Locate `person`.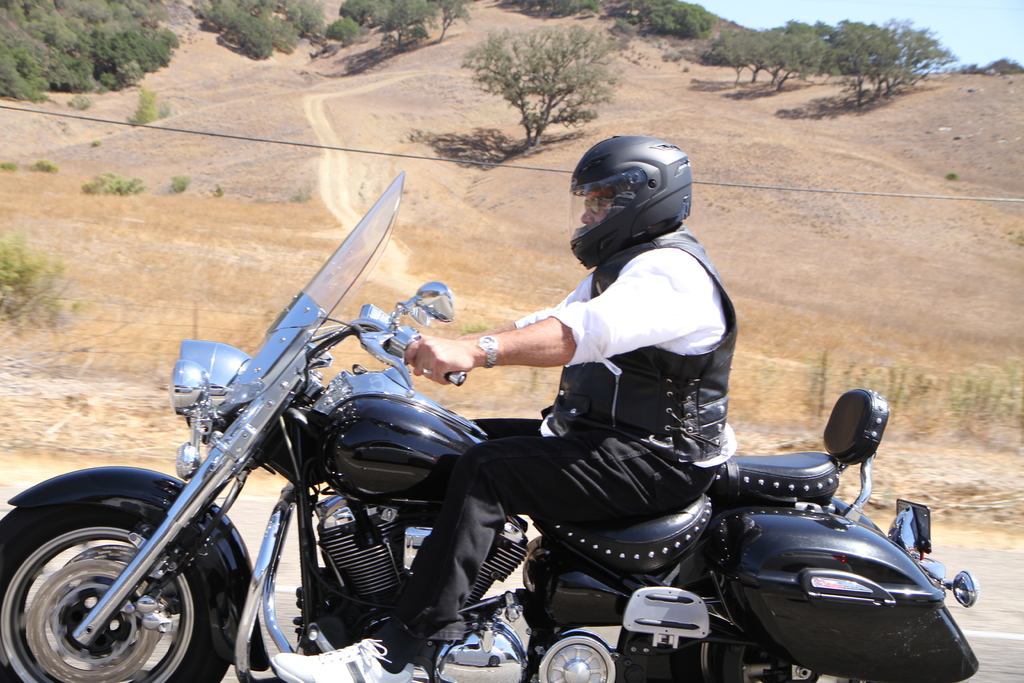
Bounding box: region(292, 165, 835, 671).
